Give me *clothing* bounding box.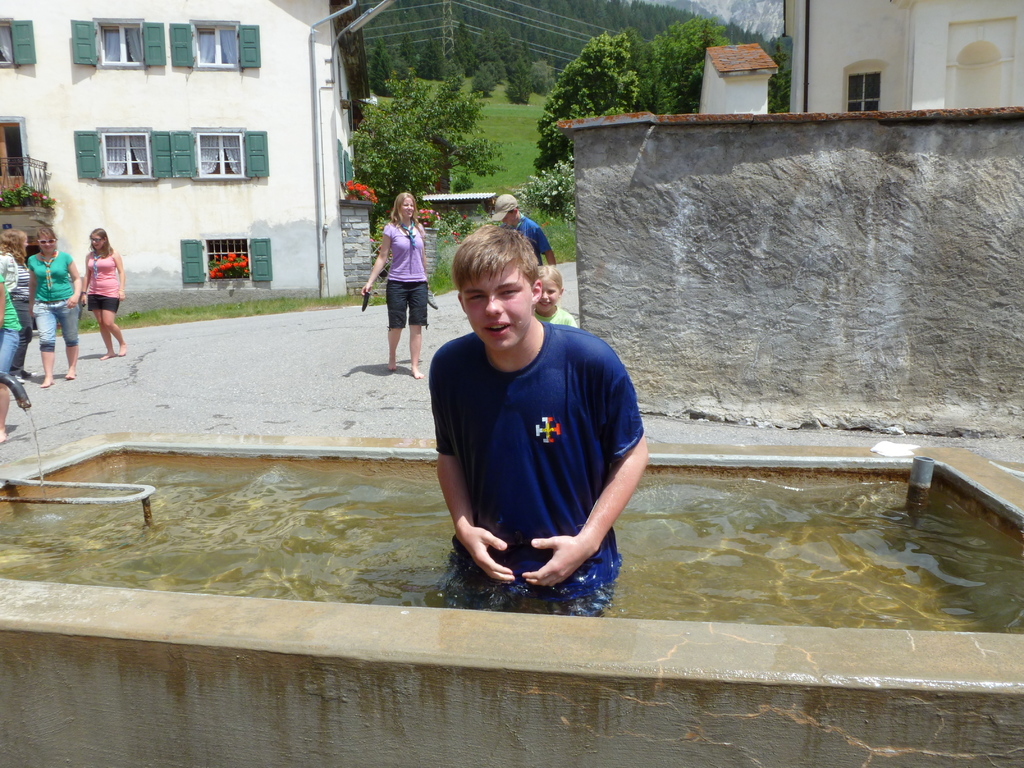
24:250:80:348.
